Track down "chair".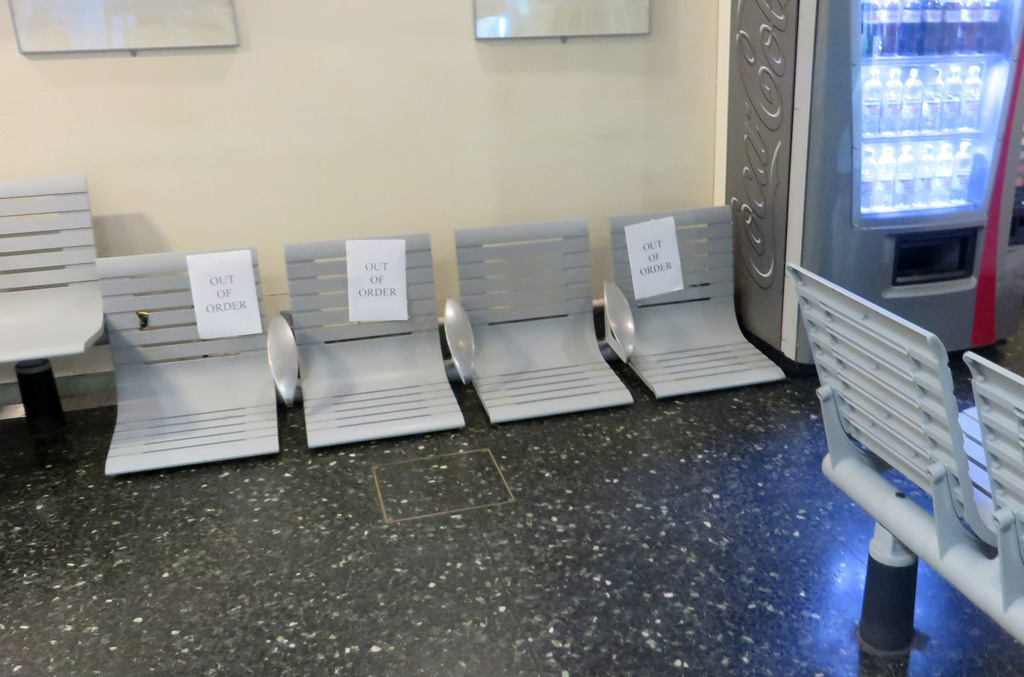
Tracked to {"x1": 272, "y1": 232, "x2": 467, "y2": 454}.
